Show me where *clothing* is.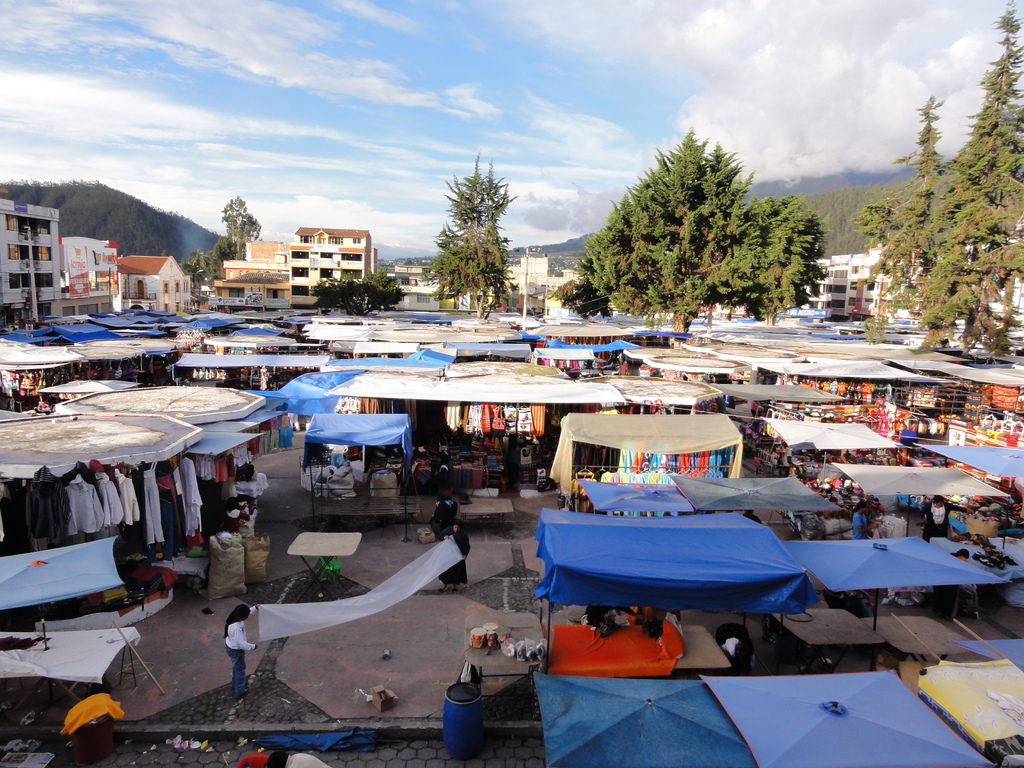
*clothing* is at (223,507,248,532).
